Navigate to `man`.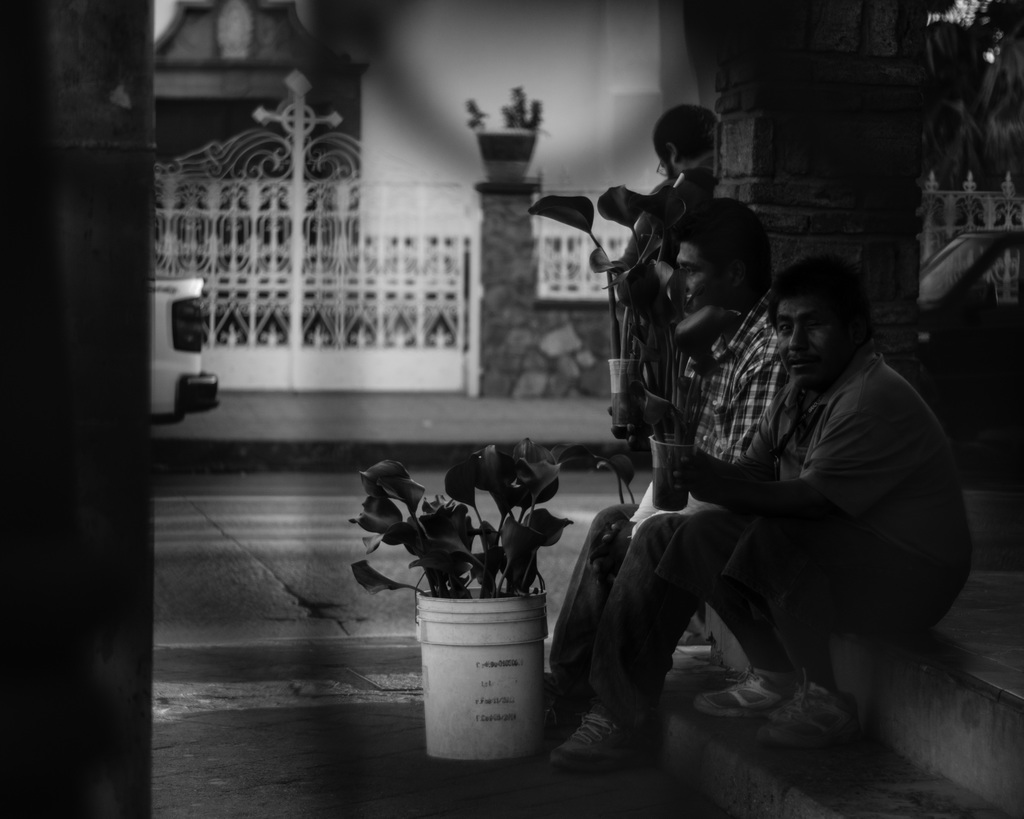
Navigation target: Rect(540, 198, 802, 722).
